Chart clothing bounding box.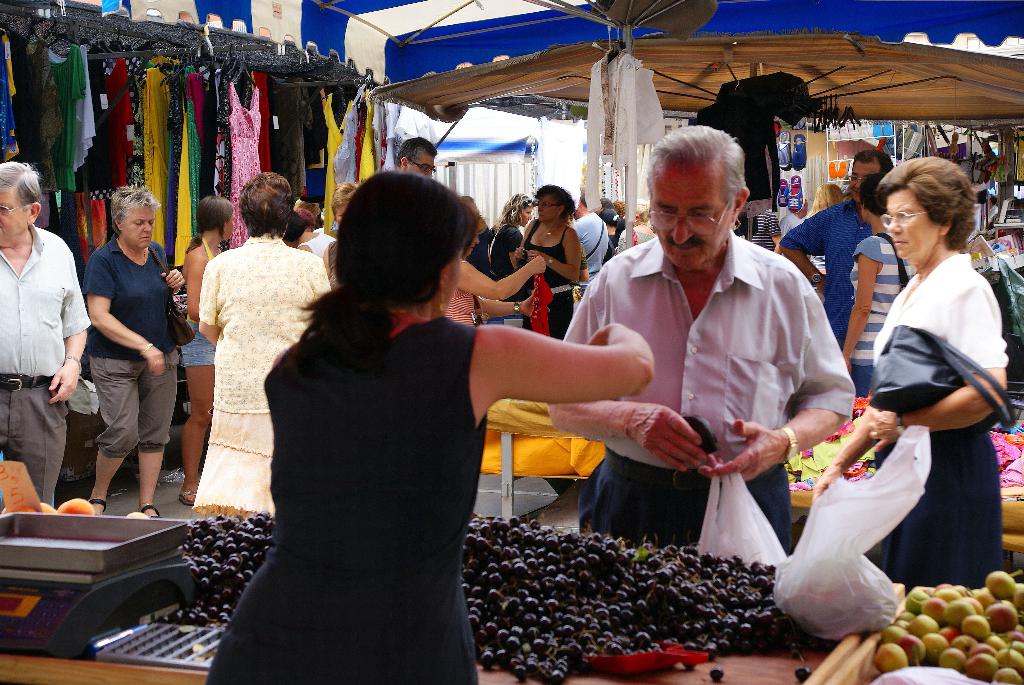
Charted: 559, 236, 853, 555.
